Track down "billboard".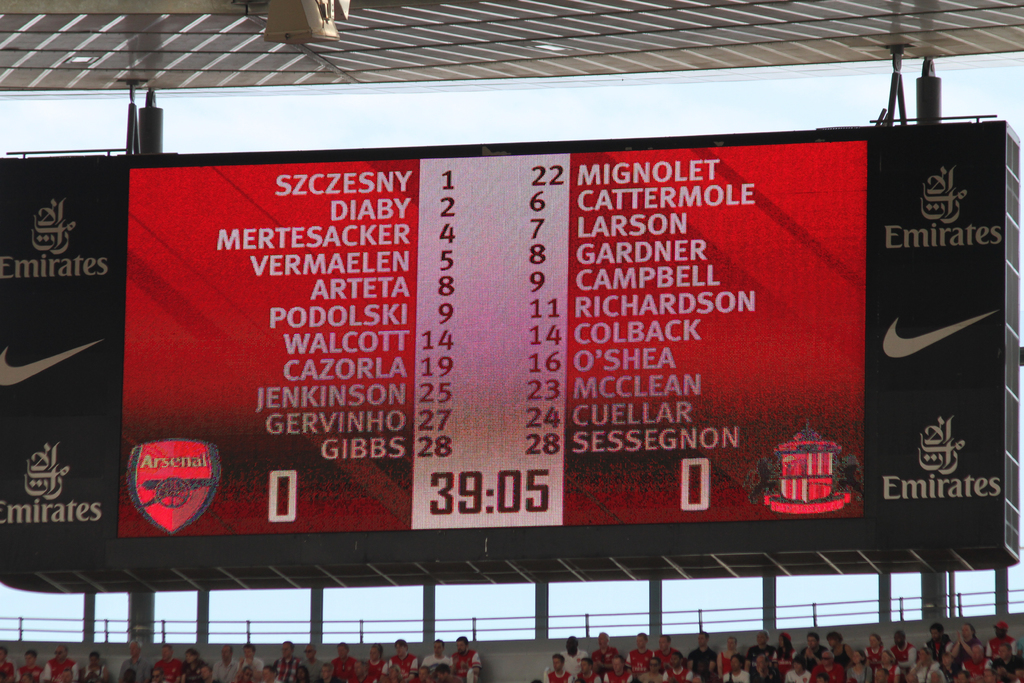
Tracked to (left=0, top=120, right=1006, bottom=568).
